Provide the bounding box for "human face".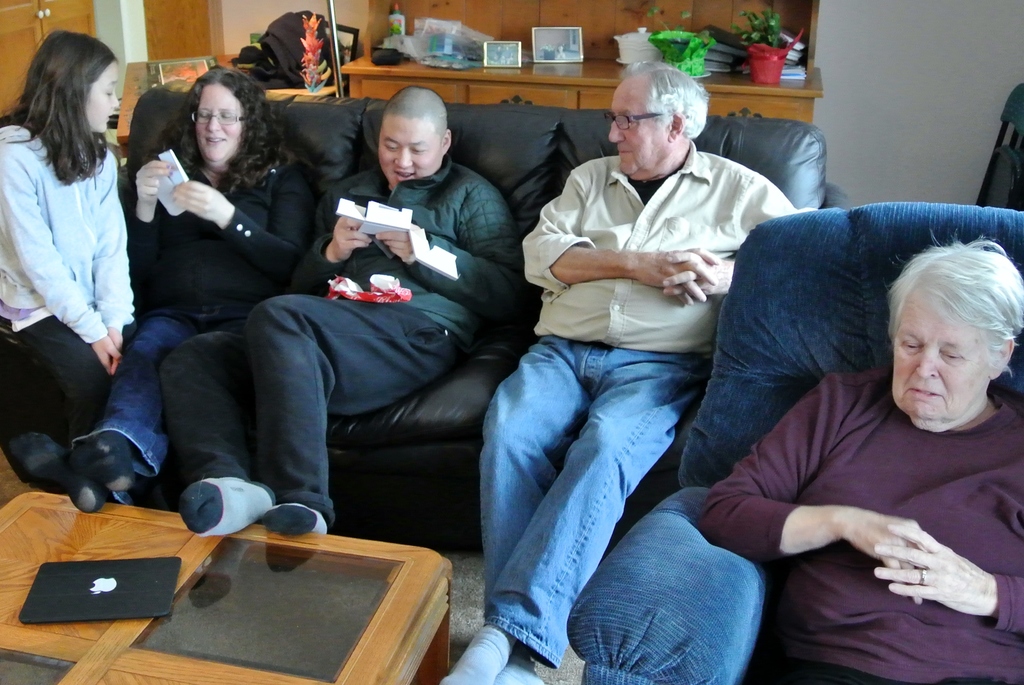
pyautogui.locateOnScreen(890, 251, 1015, 442).
